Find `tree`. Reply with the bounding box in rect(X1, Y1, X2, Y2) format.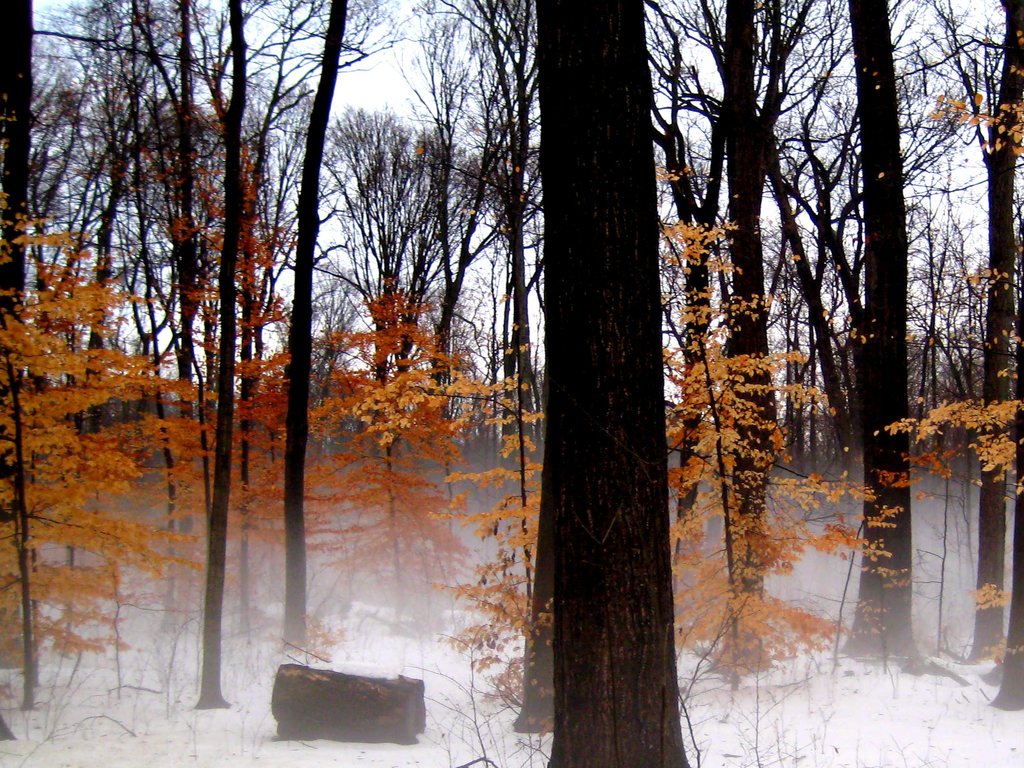
rect(660, 0, 826, 674).
